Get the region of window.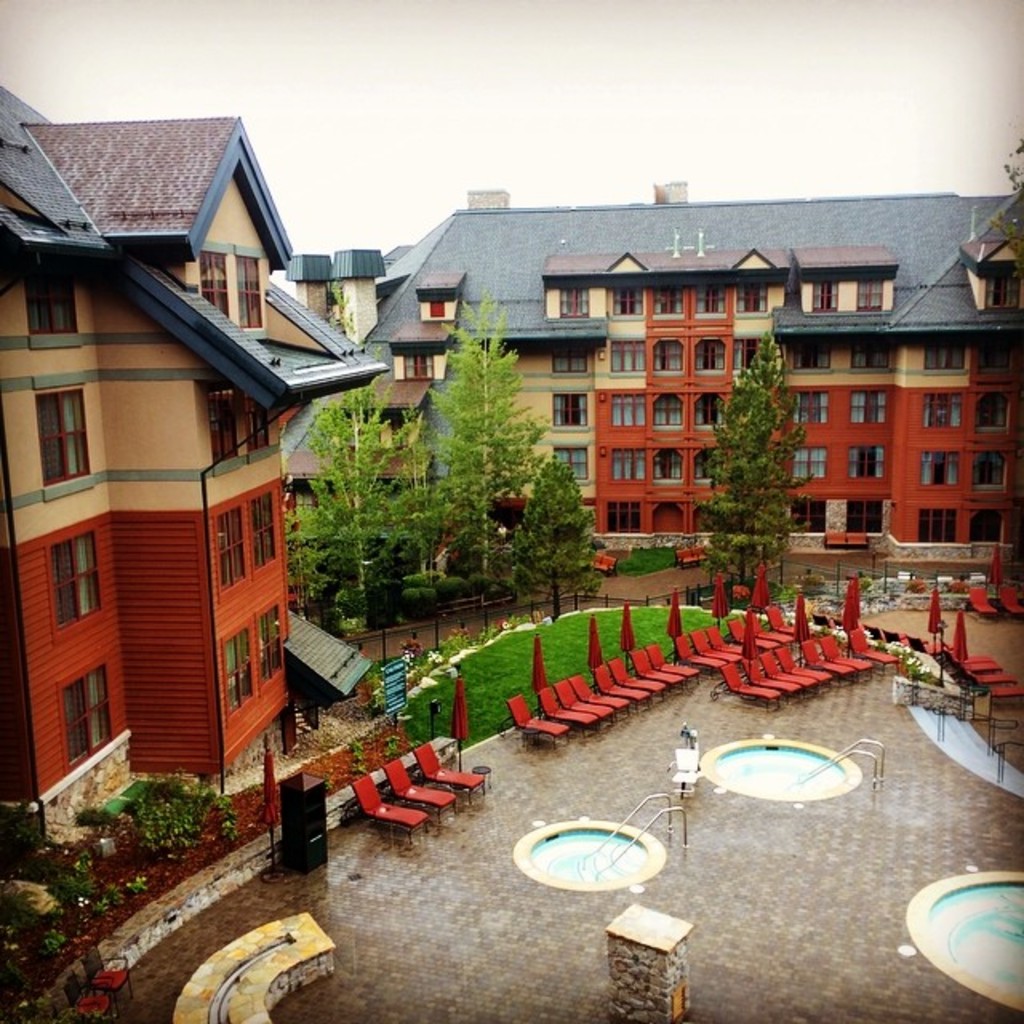
region(976, 387, 1014, 437).
